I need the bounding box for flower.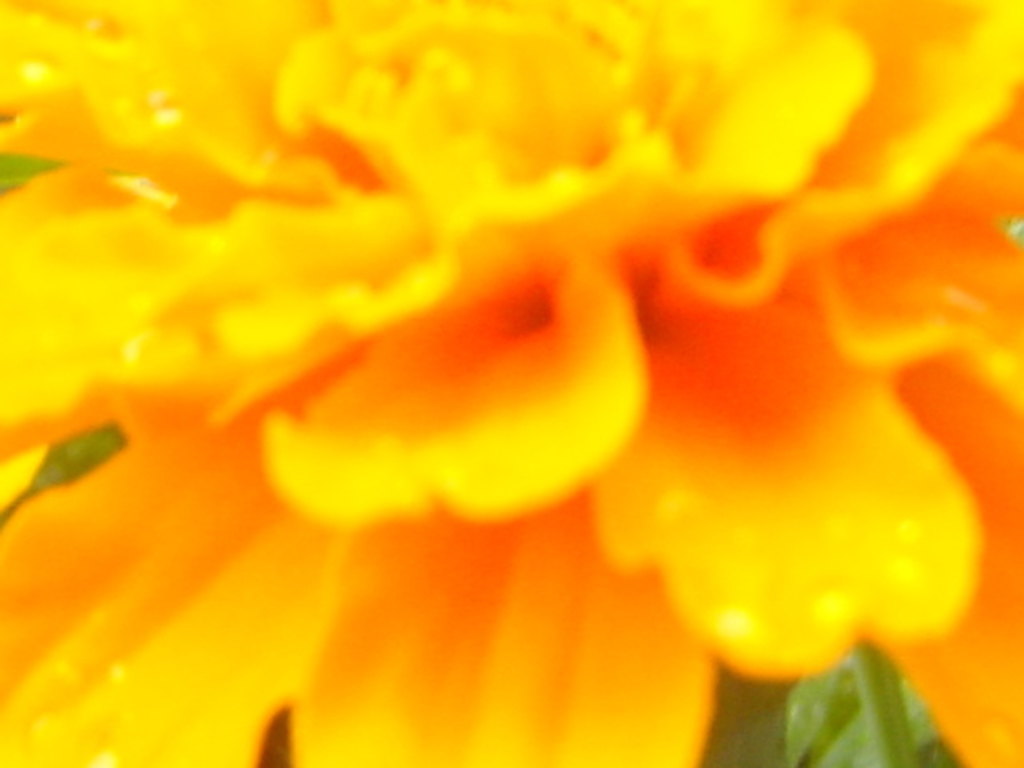
Here it is: 30:0:1023:762.
